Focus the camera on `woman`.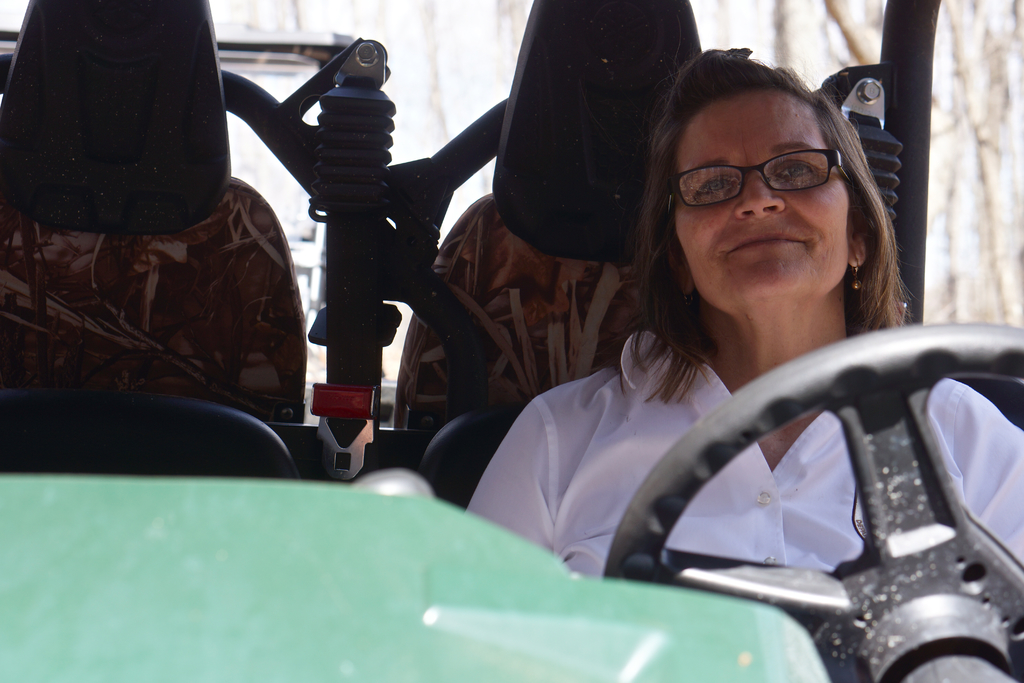
Focus region: 469 37 963 668.
